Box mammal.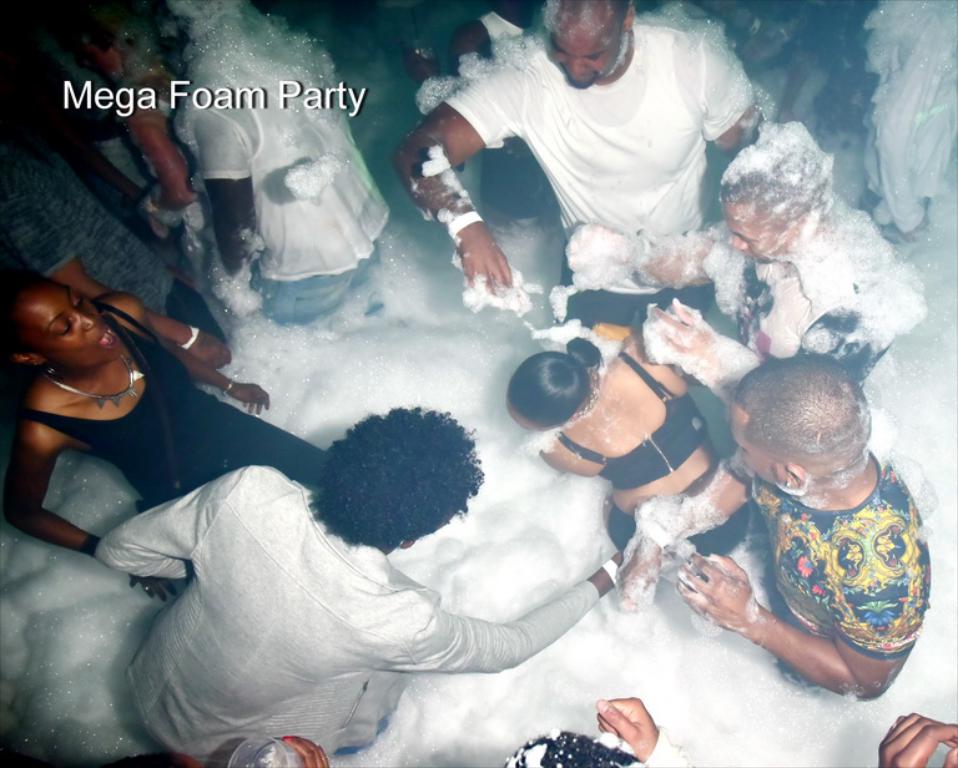
403/0/539/253.
